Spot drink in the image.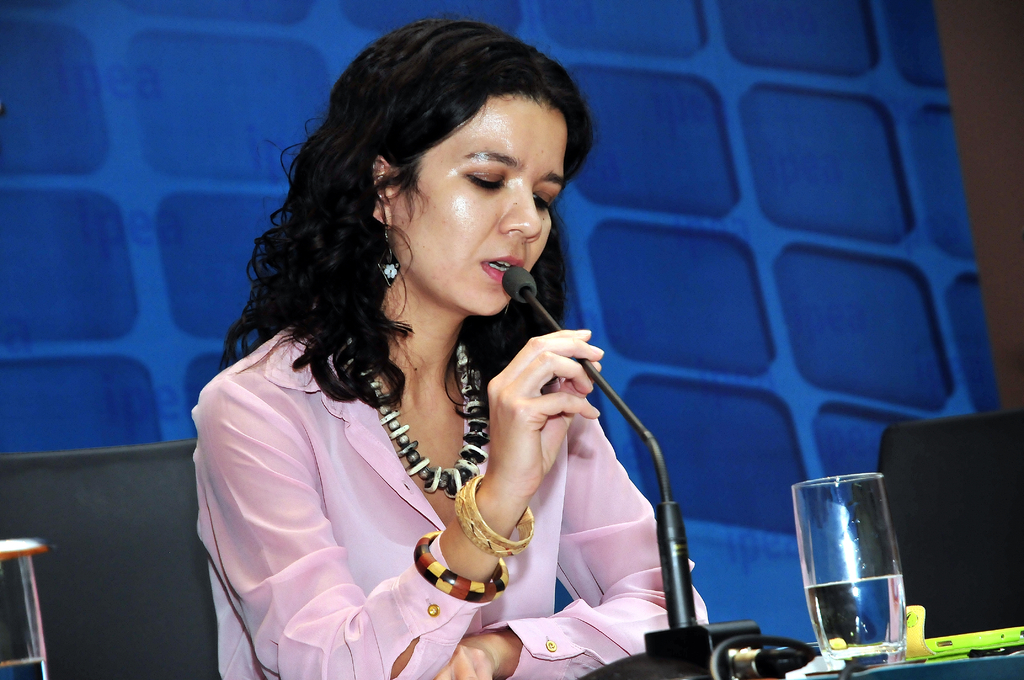
drink found at x1=807, y1=464, x2=921, y2=667.
